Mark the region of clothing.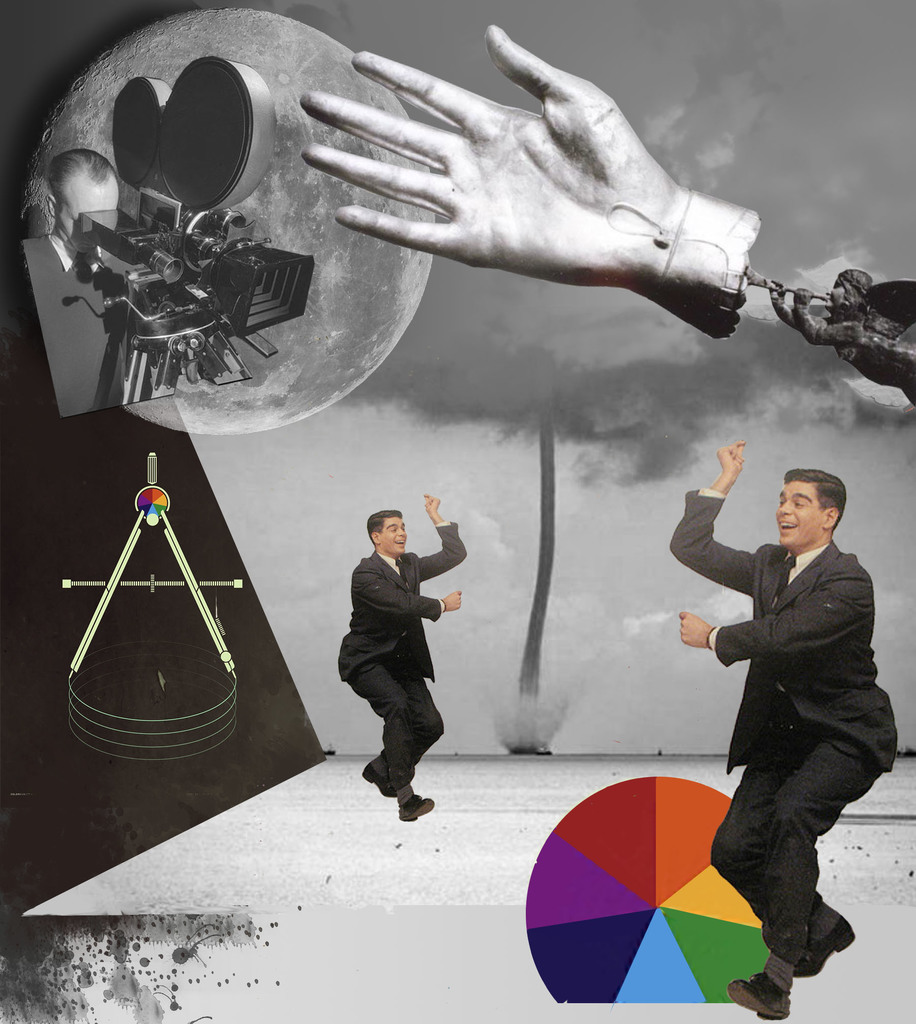
Region: (669, 454, 894, 950).
